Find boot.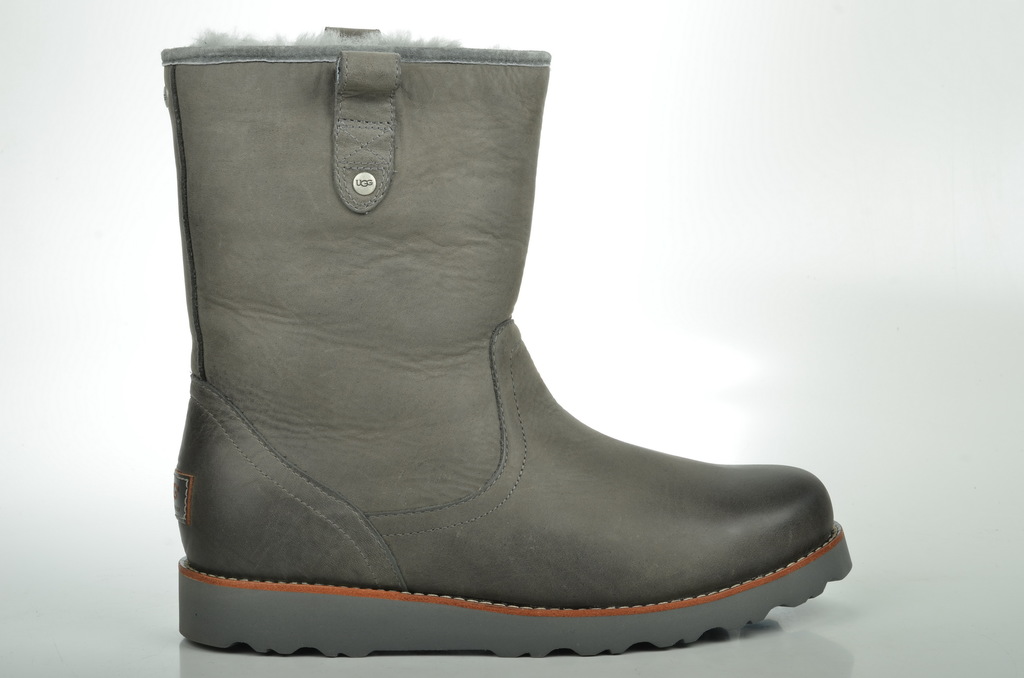
[160,28,848,656].
